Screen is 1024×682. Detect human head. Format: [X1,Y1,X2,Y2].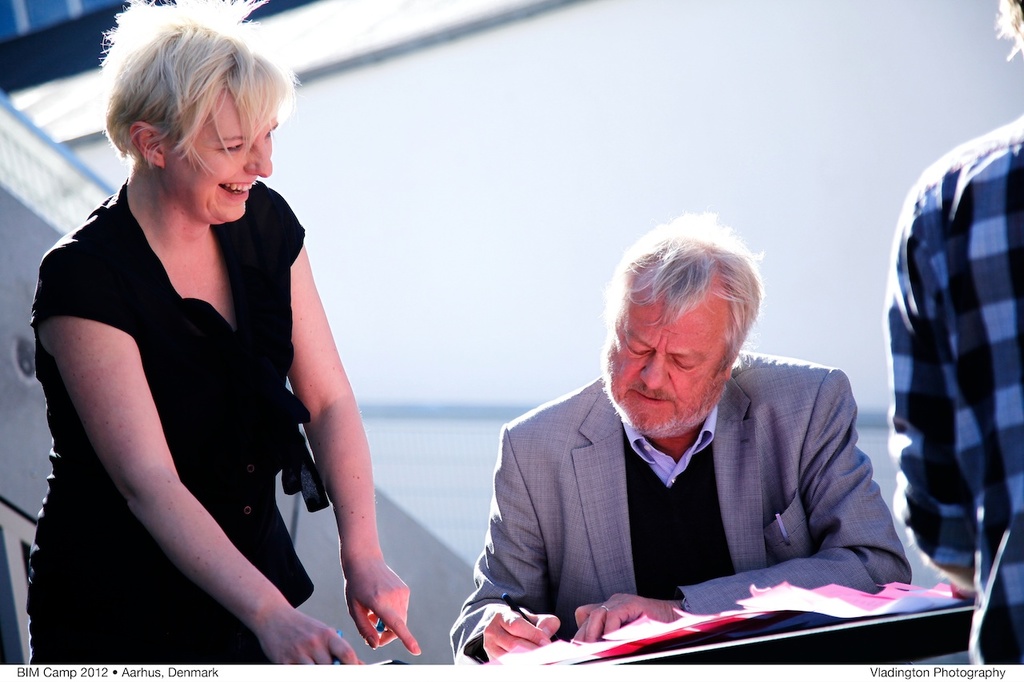
[604,213,758,436].
